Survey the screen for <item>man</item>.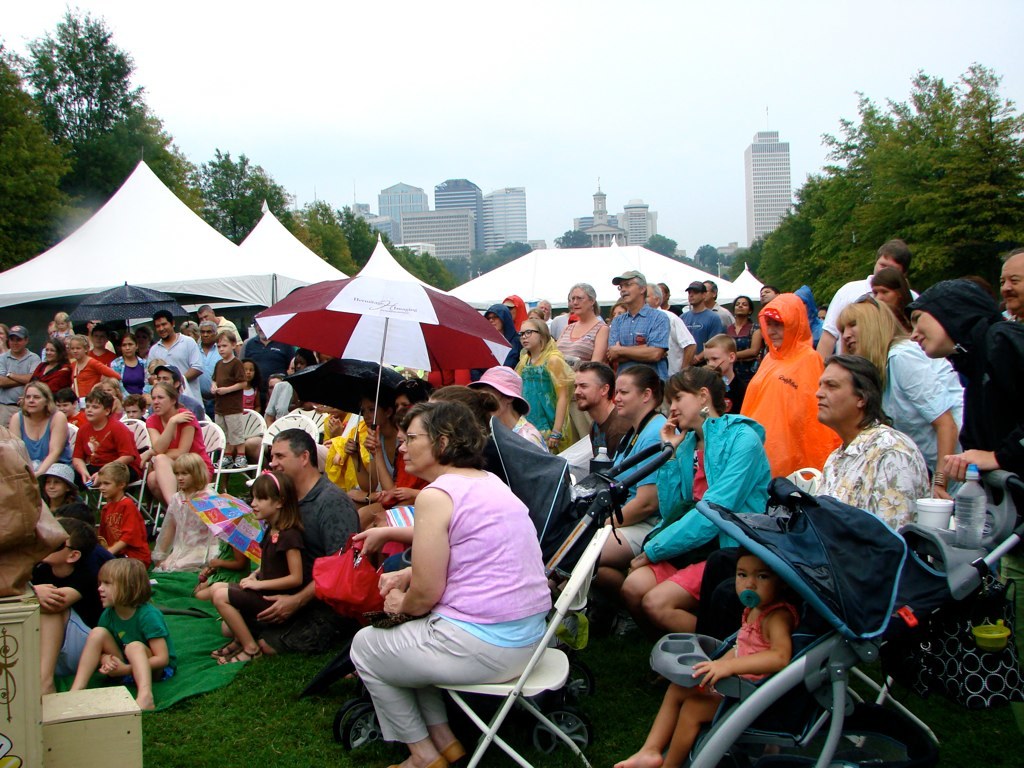
Survey found: {"left": 535, "top": 297, "right": 557, "bottom": 332}.
